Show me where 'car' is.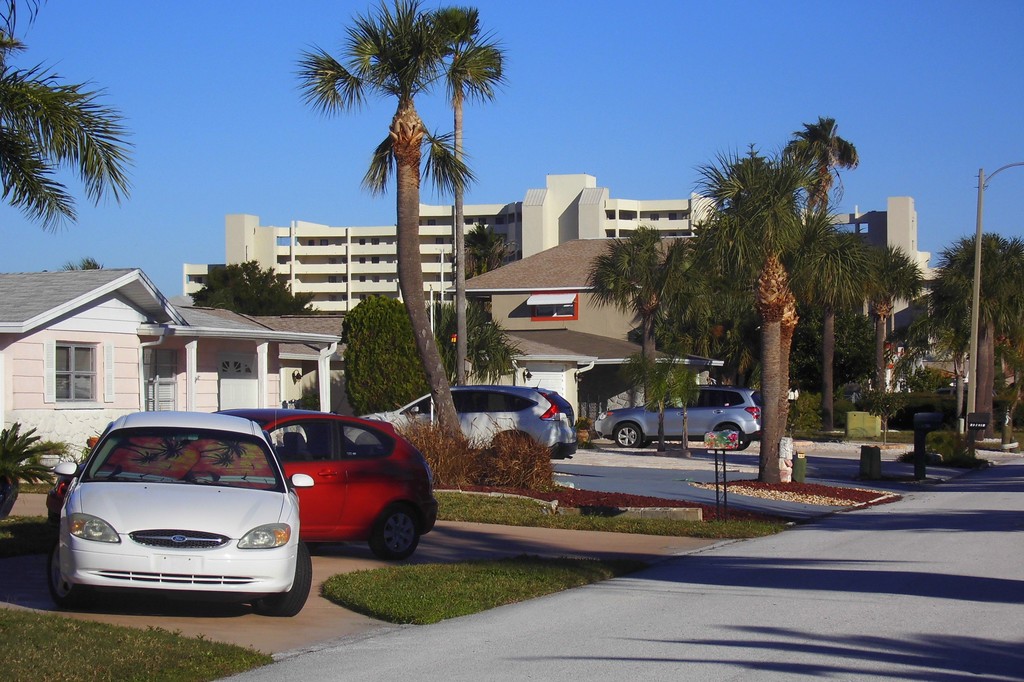
'car' is at crop(51, 413, 312, 615).
